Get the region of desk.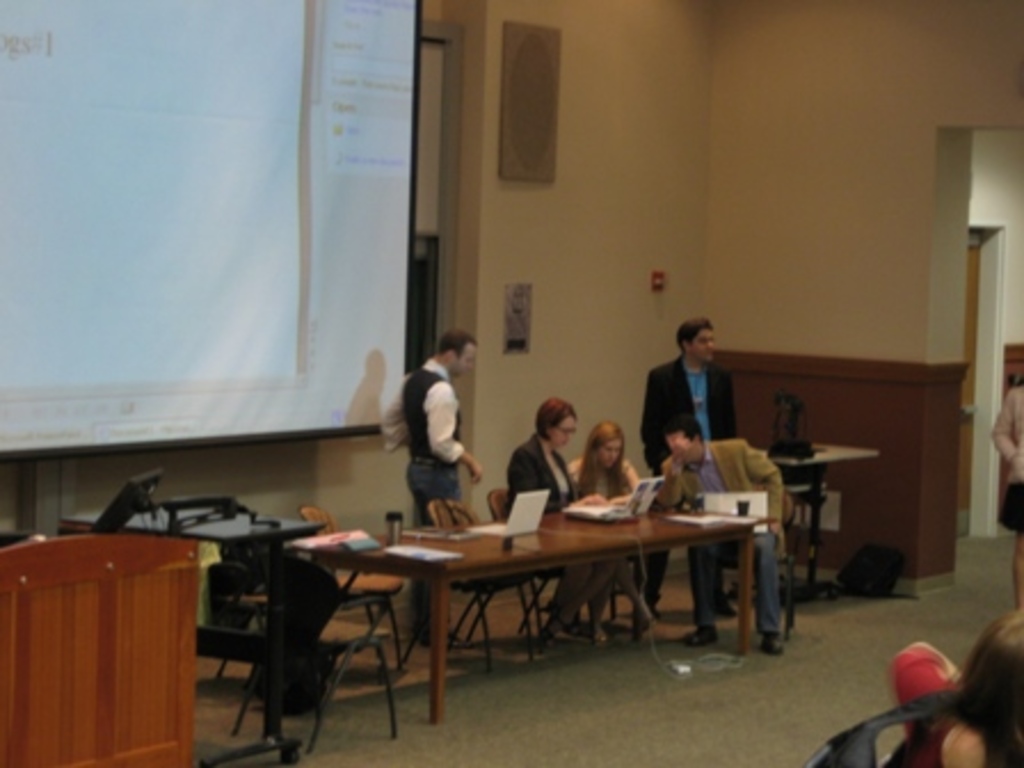
x1=210, y1=505, x2=766, y2=715.
